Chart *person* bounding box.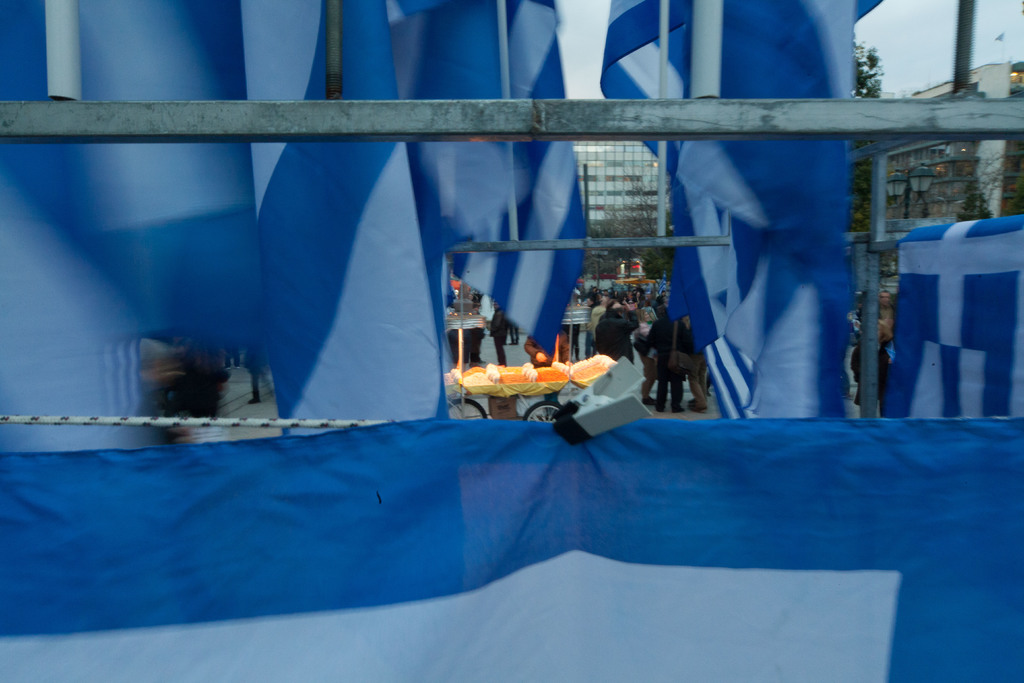
Charted: (x1=647, y1=307, x2=681, y2=413).
